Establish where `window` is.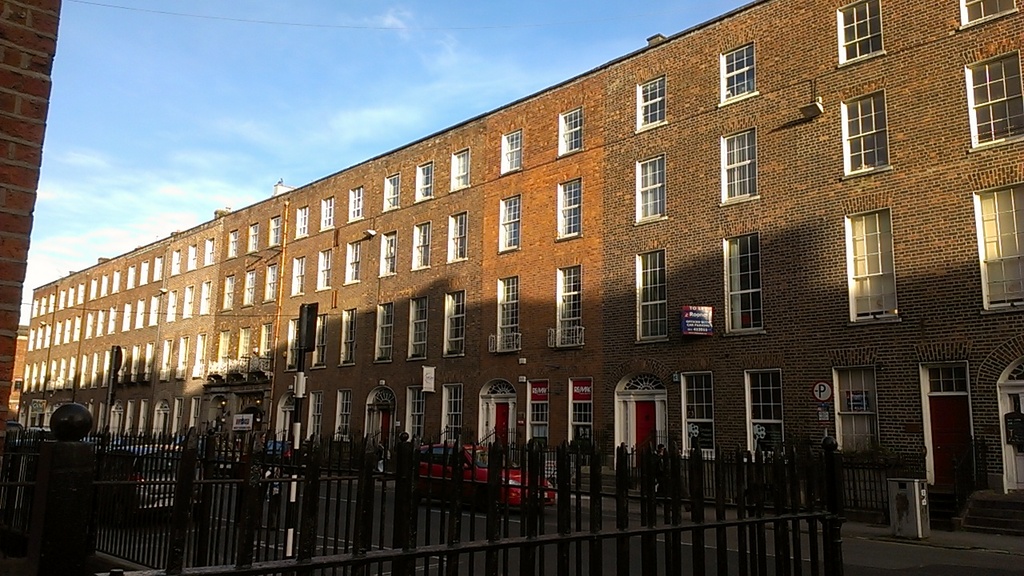
Established at pyautogui.locateOnScreen(851, 194, 908, 313).
